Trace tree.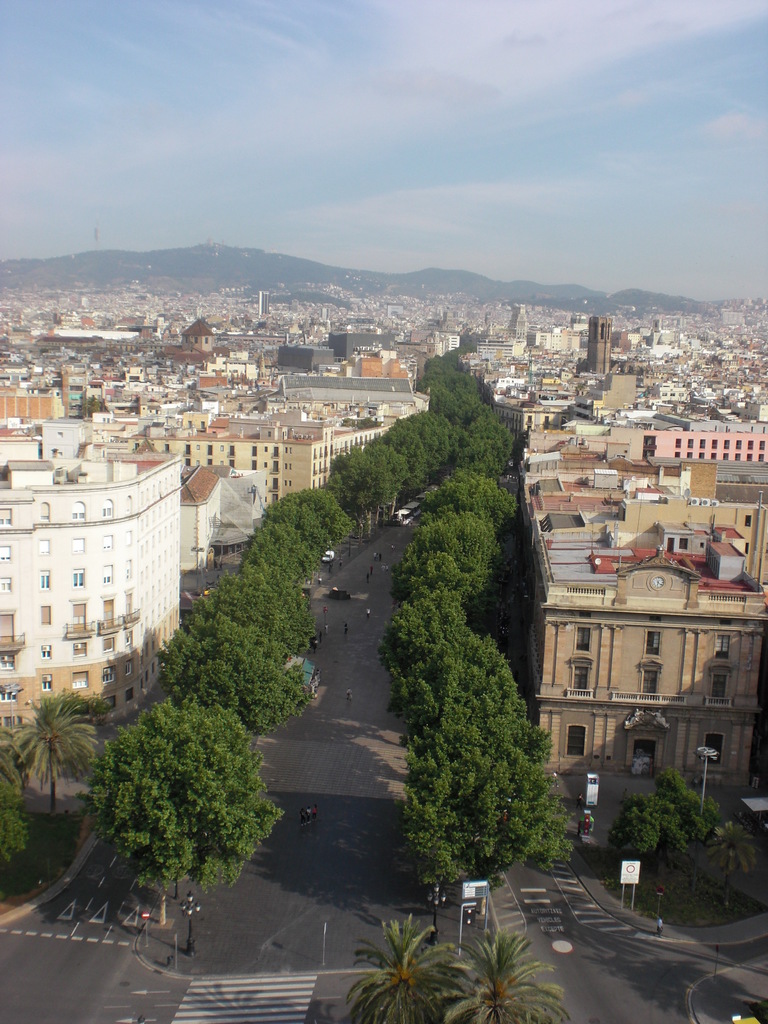
Traced to BBox(237, 519, 316, 596).
